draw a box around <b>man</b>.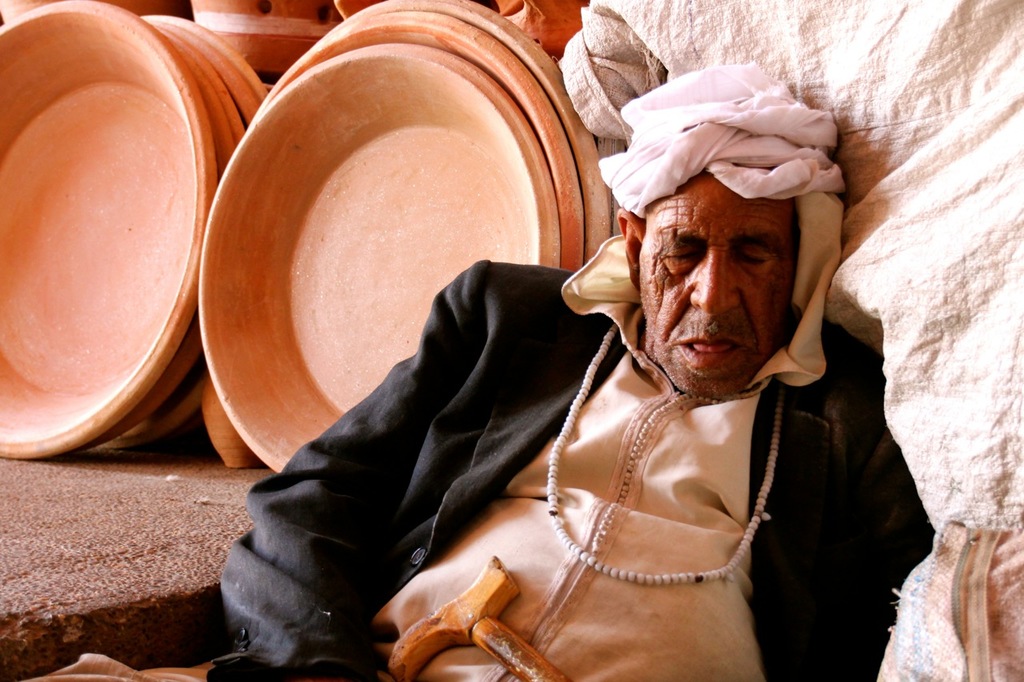
bbox=[157, 48, 927, 681].
